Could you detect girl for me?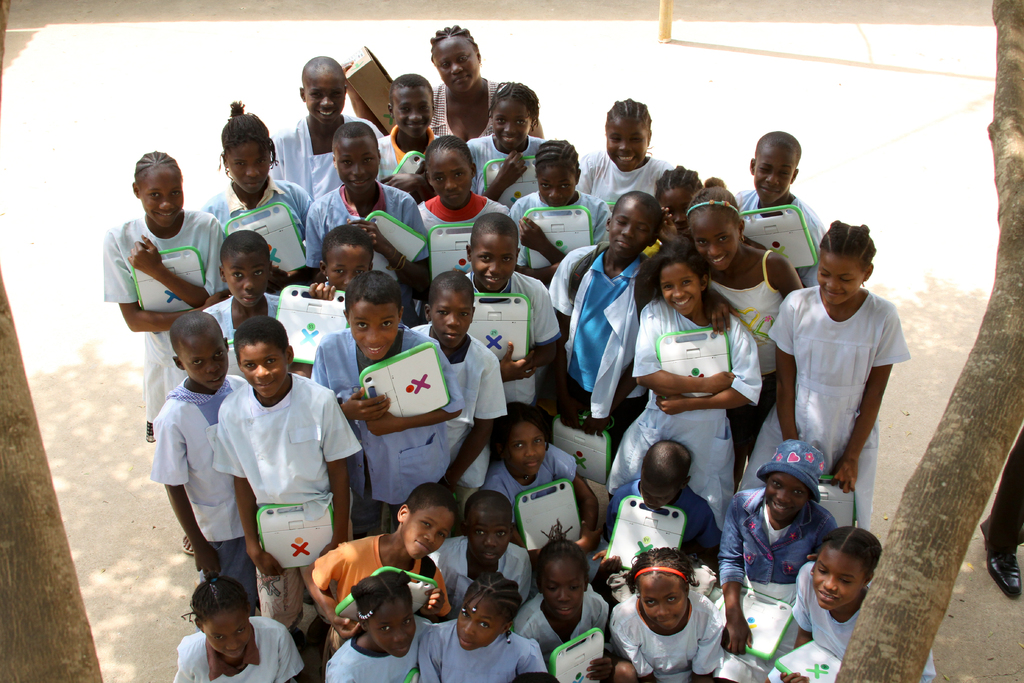
Detection result: <bbox>98, 145, 237, 556</bbox>.
